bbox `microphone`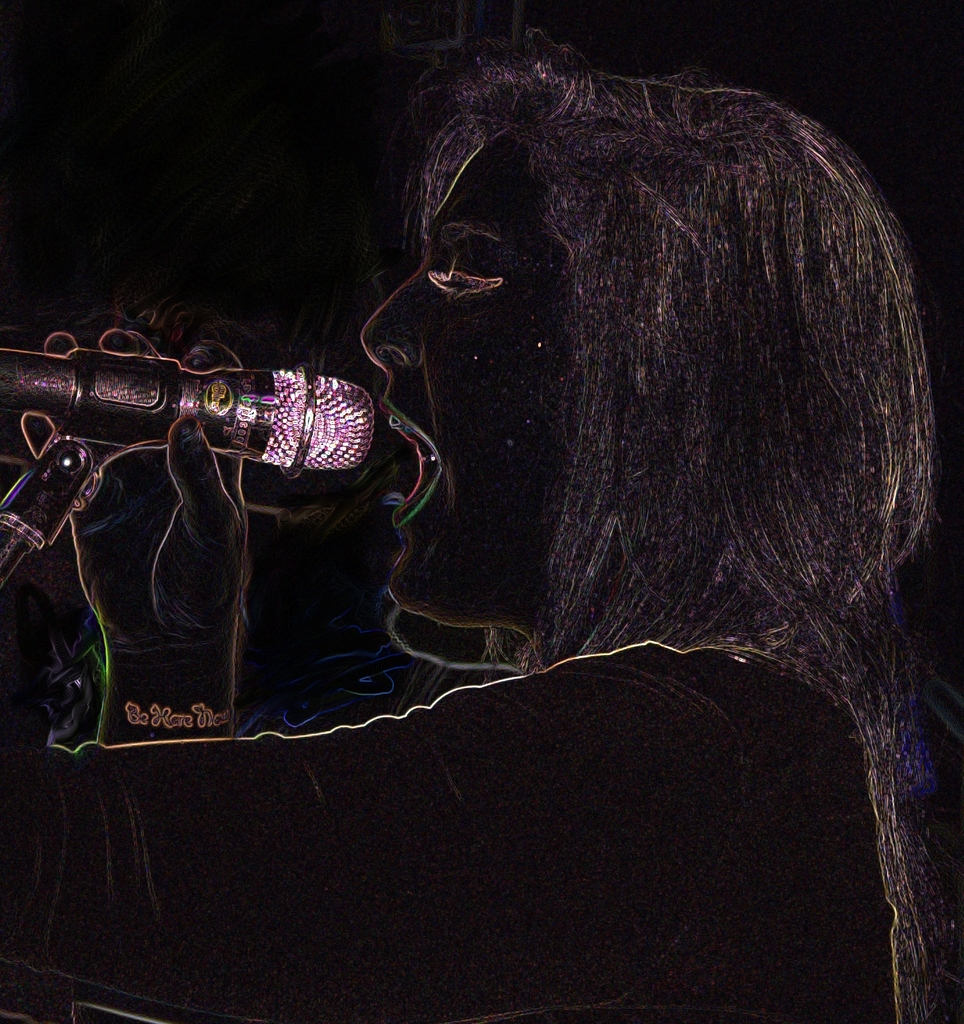
<box>24,332,428,494</box>
